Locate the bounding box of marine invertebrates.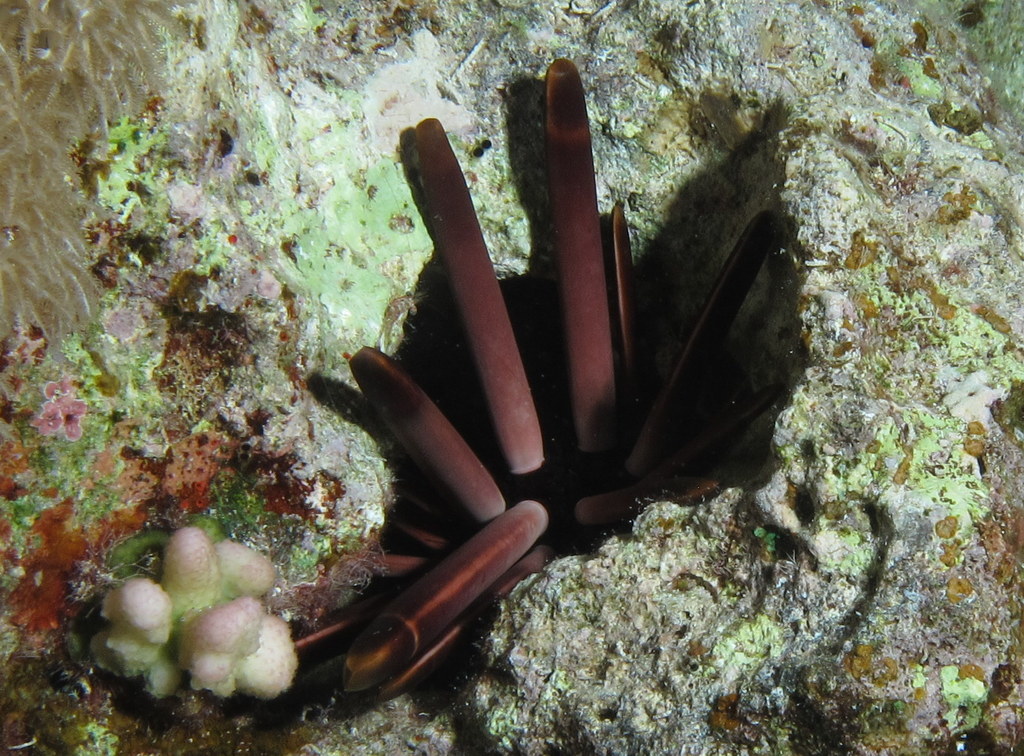
Bounding box: <bbox>95, 288, 147, 342</bbox>.
